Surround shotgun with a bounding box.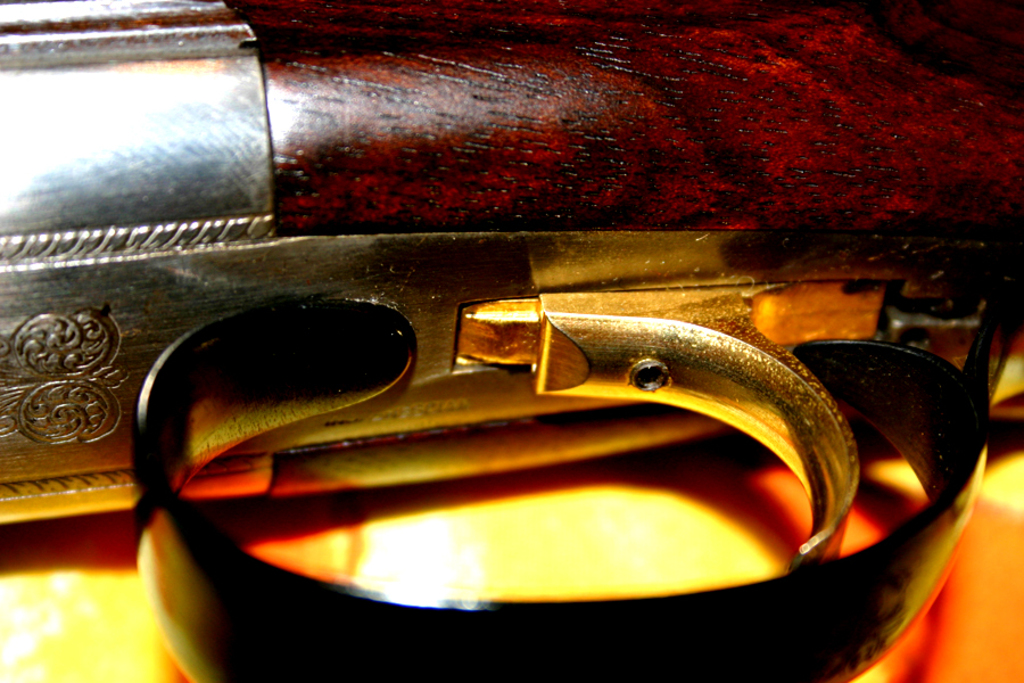
<bbox>0, 0, 1023, 682</bbox>.
